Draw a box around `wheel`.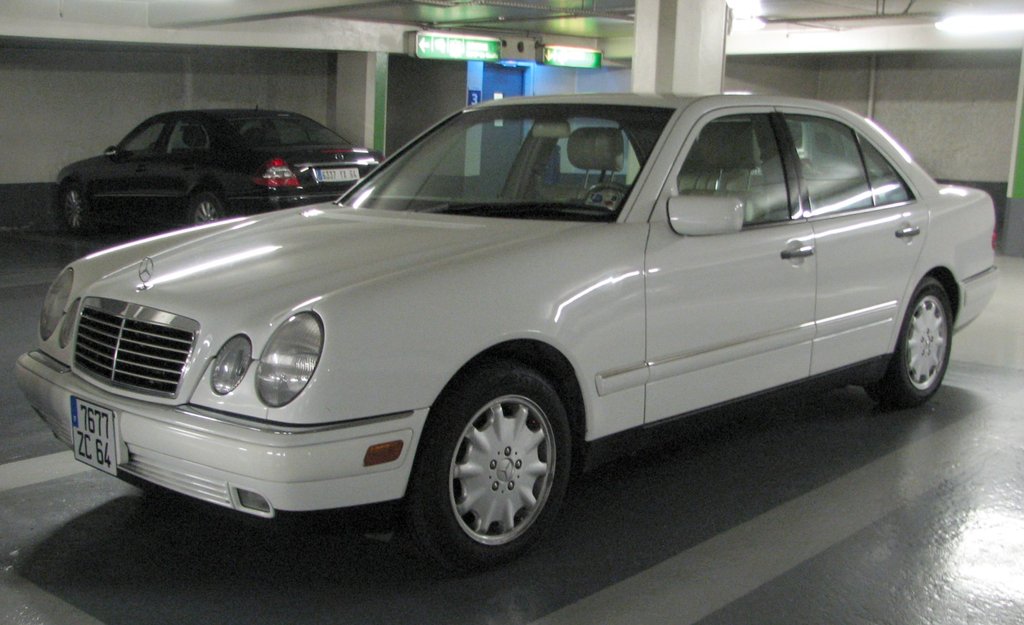
(190, 189, 225, 220).
